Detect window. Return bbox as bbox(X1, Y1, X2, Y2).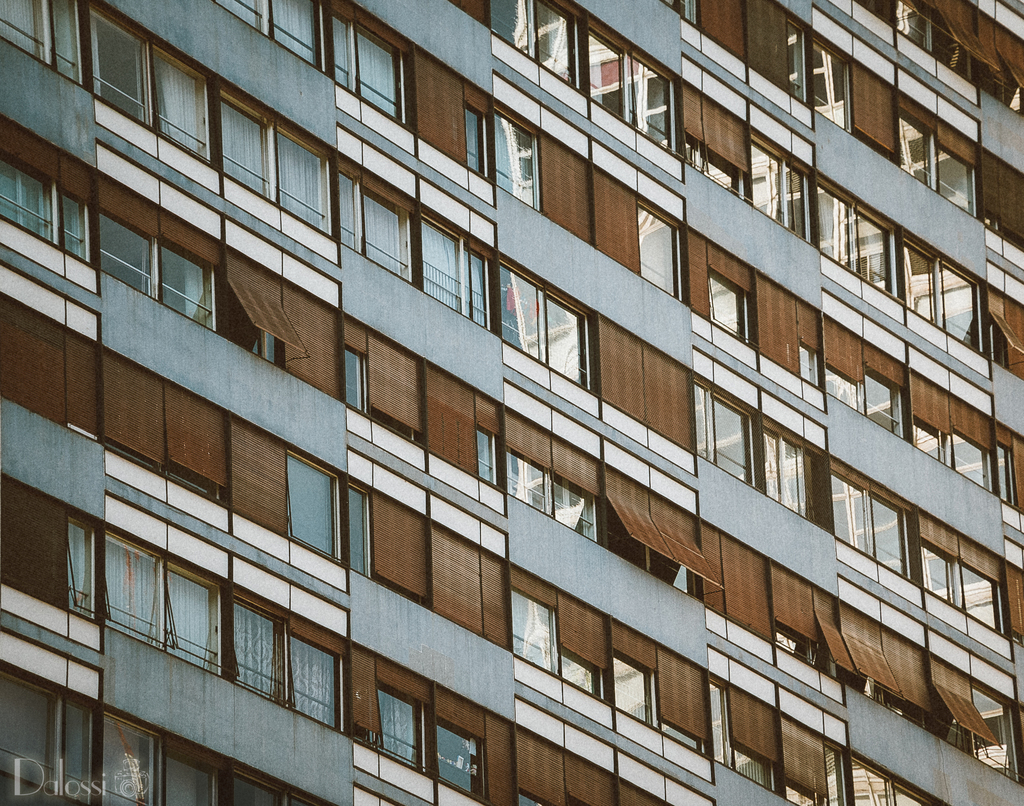
bbox(433, 520, 511, 645).
